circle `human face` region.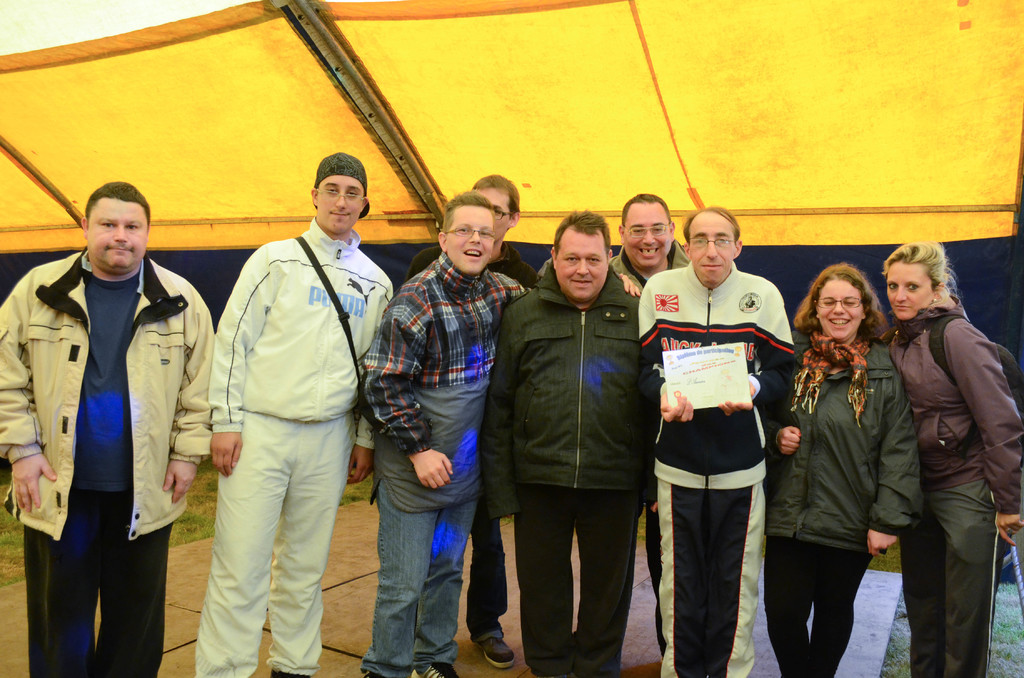
Region: [x1=687, y1=220, x2=735, y2=285].
